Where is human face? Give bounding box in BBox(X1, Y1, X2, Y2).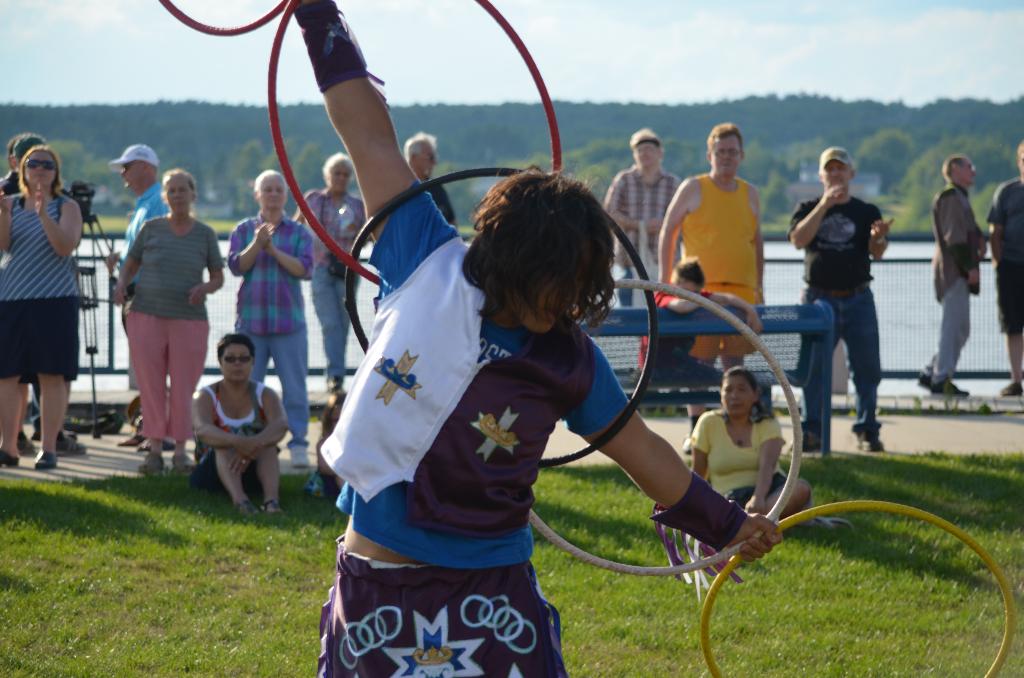
BBox(415, 143, 435, 171).
